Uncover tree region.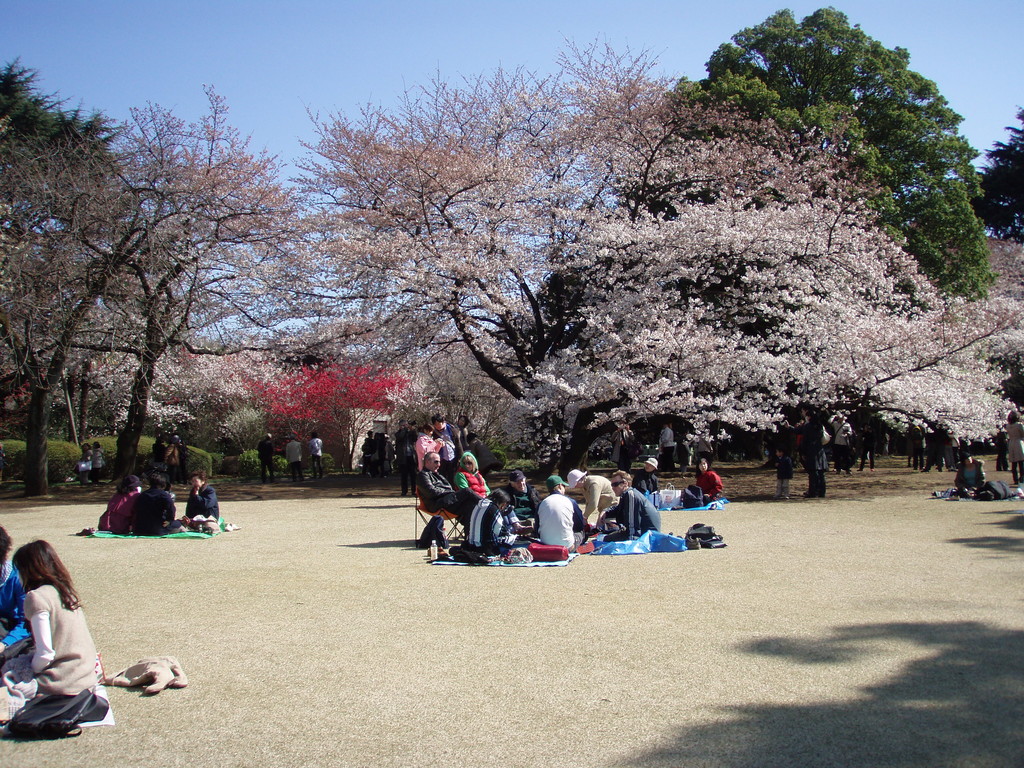
Uncovered: 0,64,122,143.
